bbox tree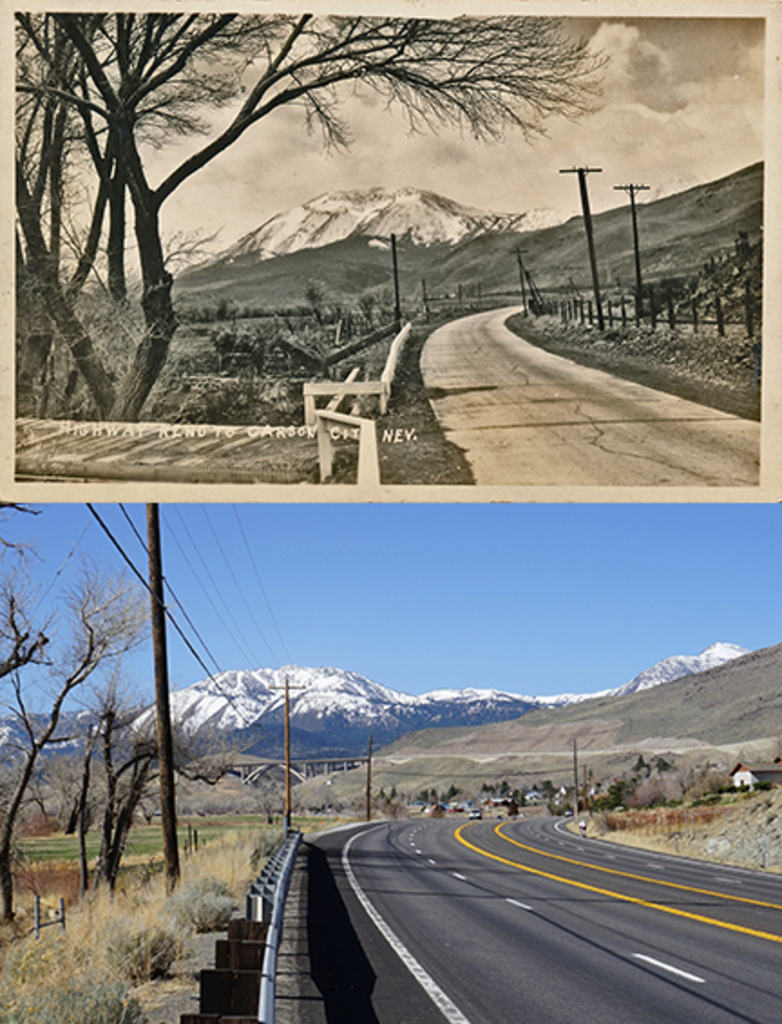
detection(45, 27, 577, 396)
